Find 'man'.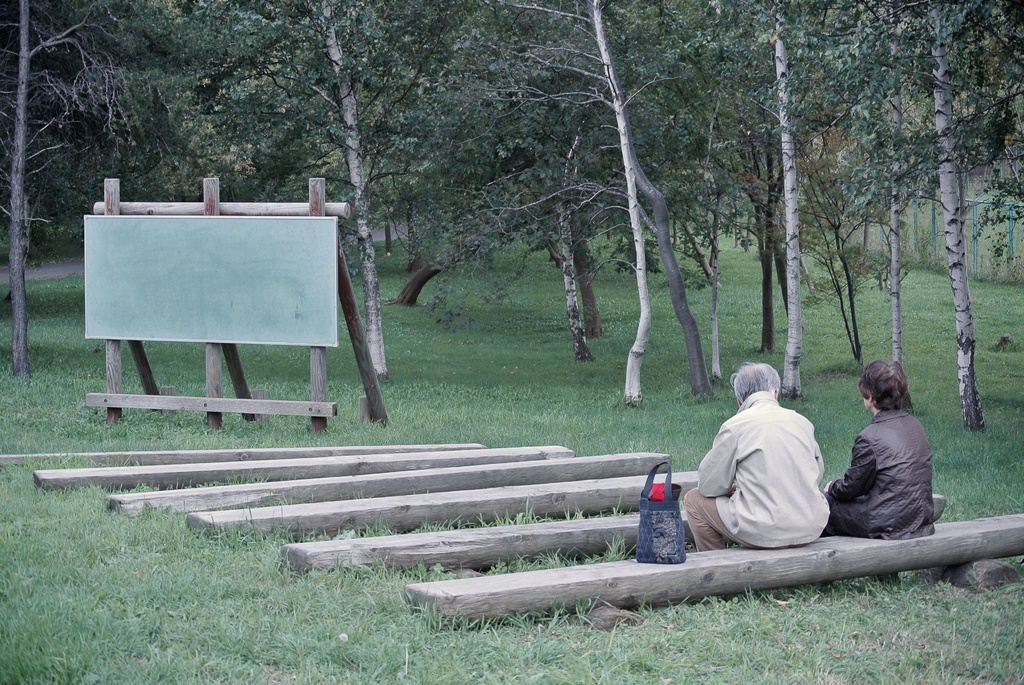
<region>680, 352, 836, 565</region>.
